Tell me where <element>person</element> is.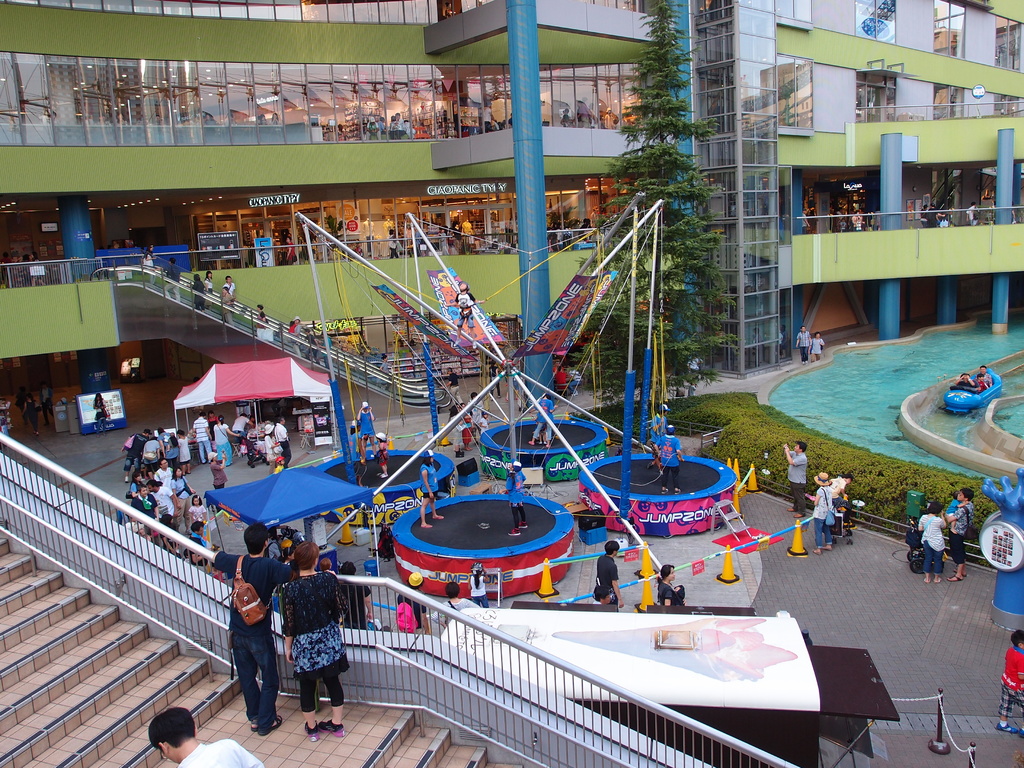
<element>person</element> is at (left=966, top=202, right=979, bottom=227).
